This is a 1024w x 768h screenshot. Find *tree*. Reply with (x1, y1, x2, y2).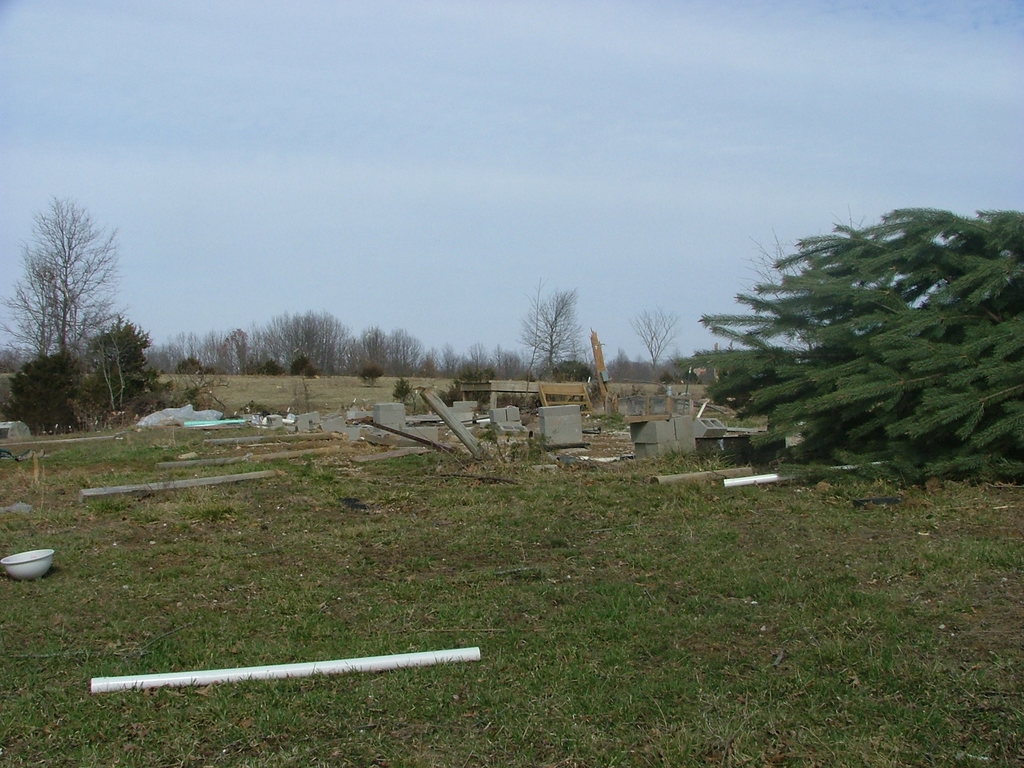
(632, 309, 678, 364).
